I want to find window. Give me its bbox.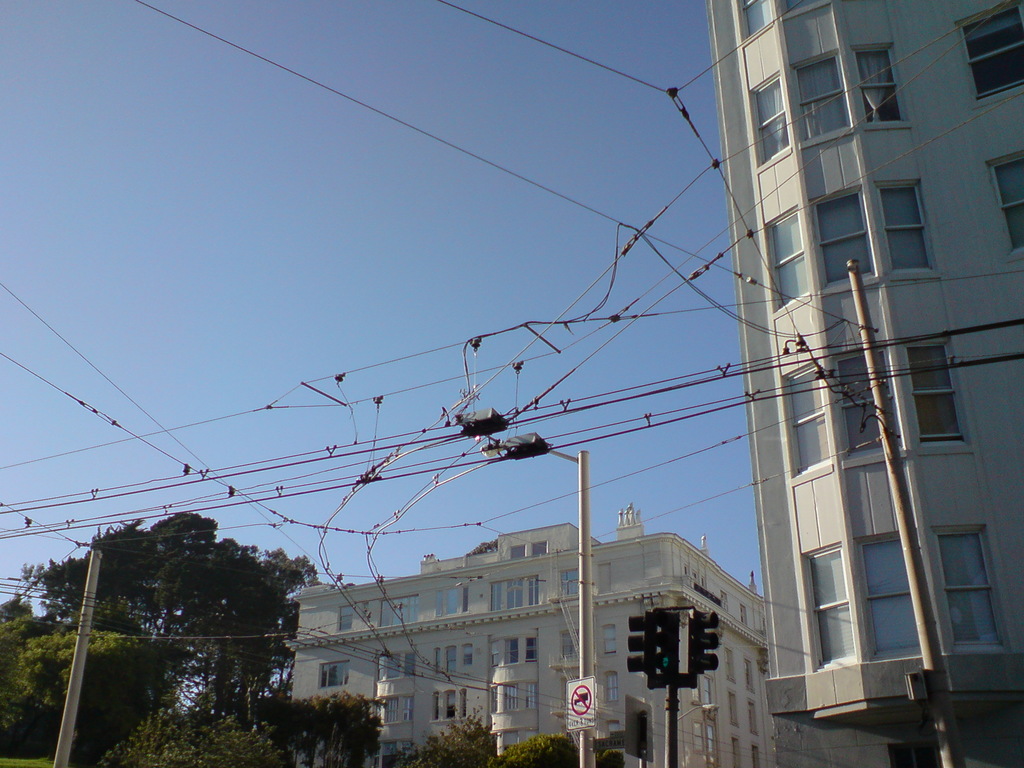
380:595:420:629.
